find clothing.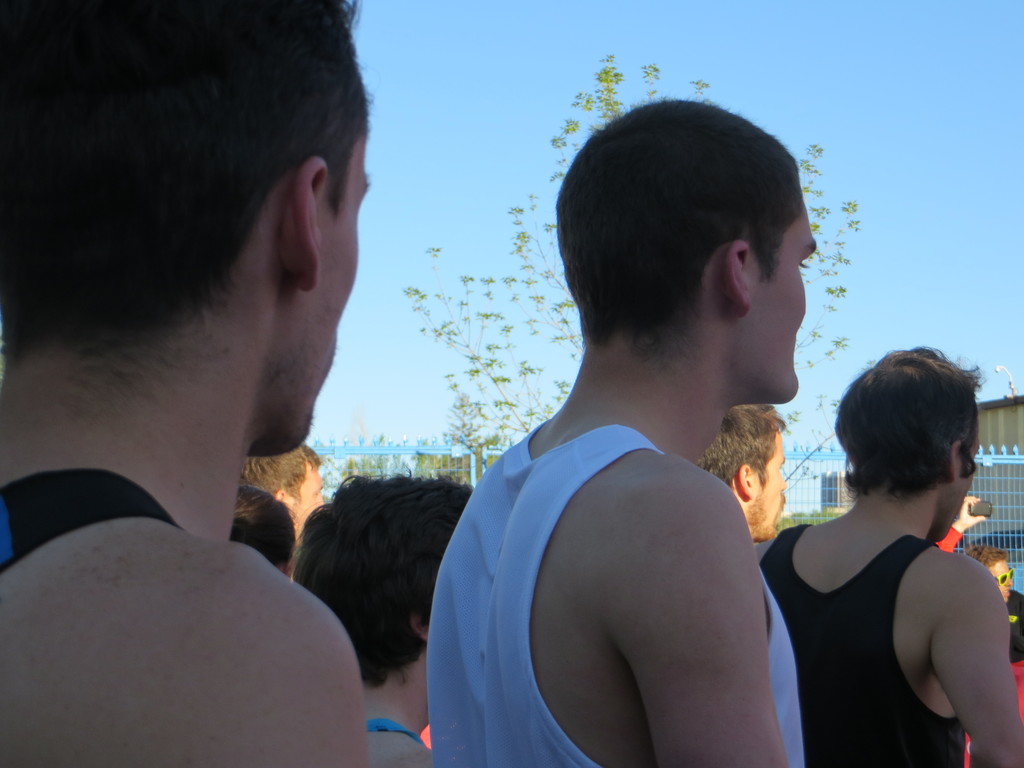
[left=426, top=415, right=809, bottom=767].
